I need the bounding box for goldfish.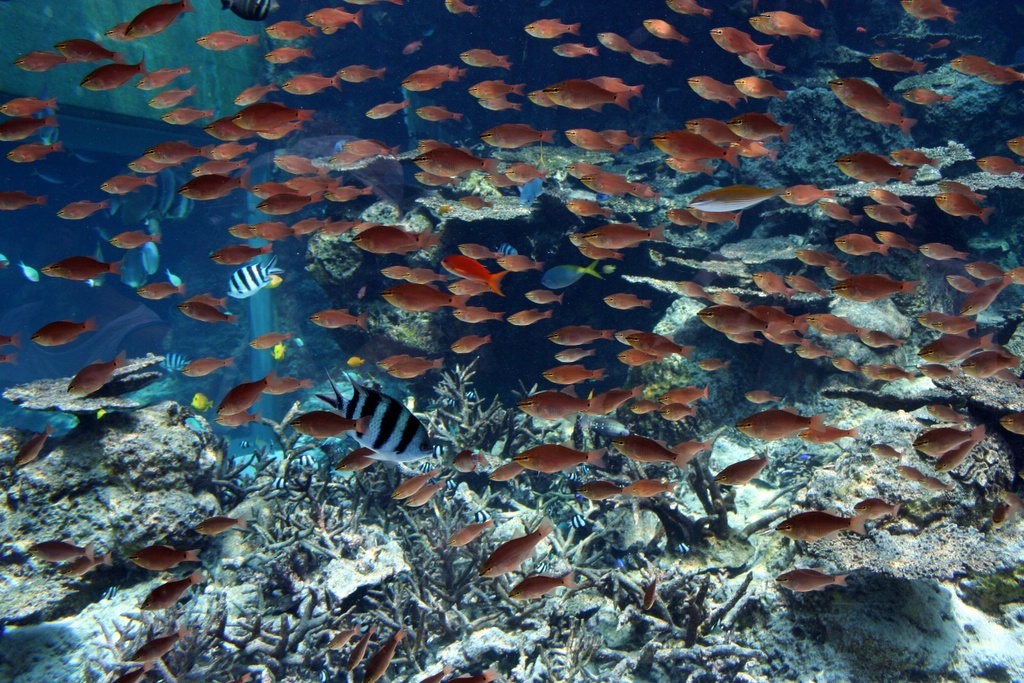
Here it is: box(594, 31, 634, 51).
